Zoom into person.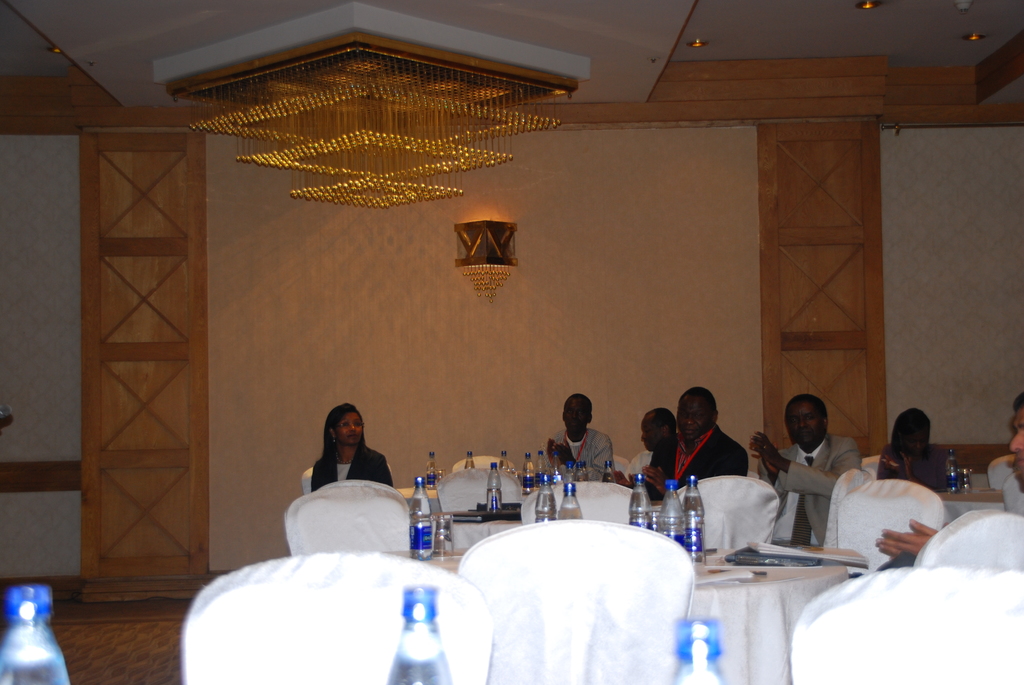
Zoom target: crop(751, 395, 856, 540).
